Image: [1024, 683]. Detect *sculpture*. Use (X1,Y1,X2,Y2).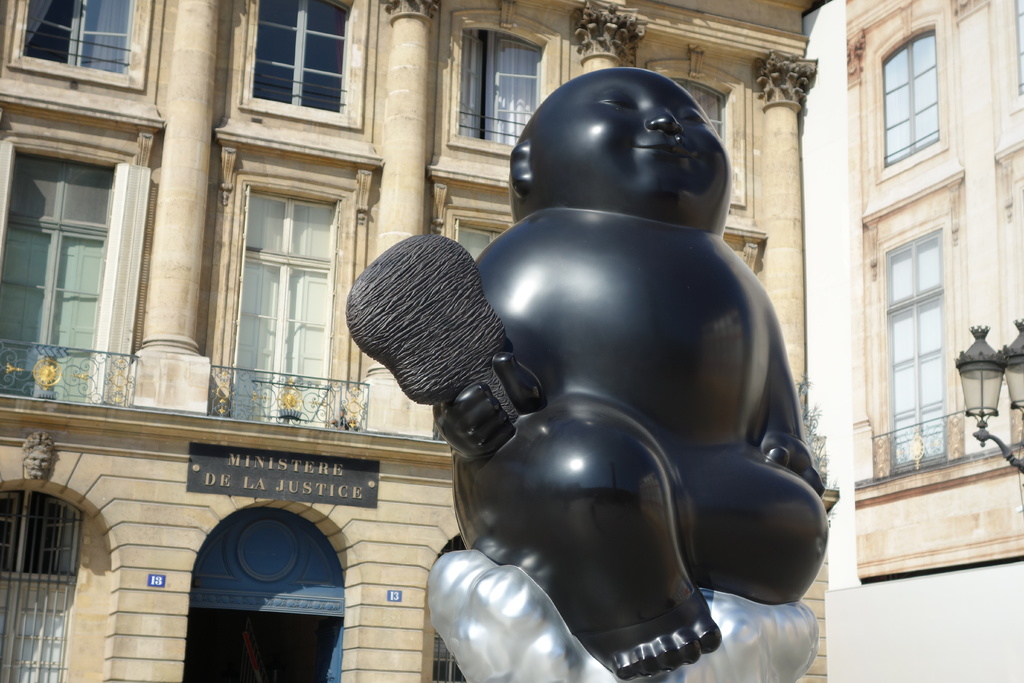
(419,92,855,682).
